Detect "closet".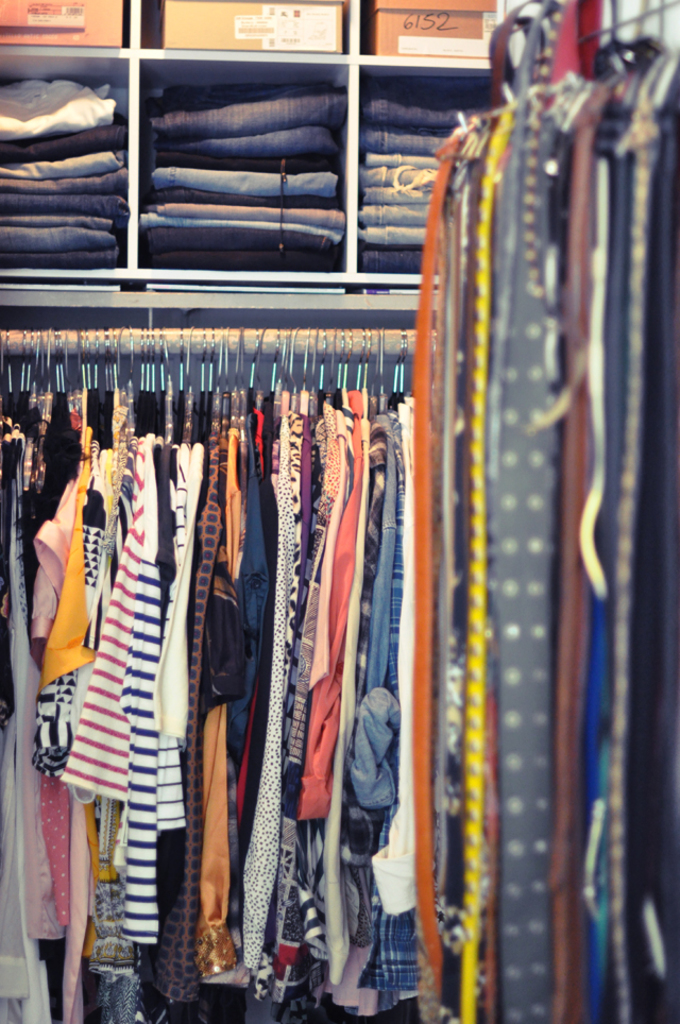
Detected at (0, 0, 679, 1023).
